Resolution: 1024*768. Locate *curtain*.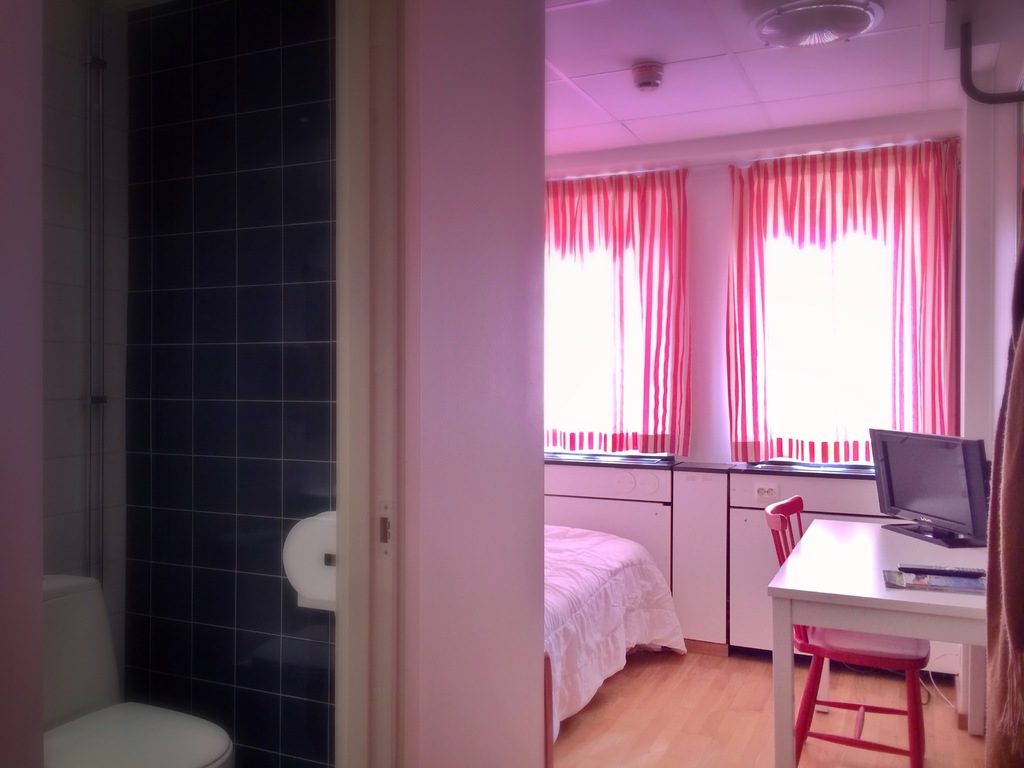
bbox(718, 147, 967, 467).
